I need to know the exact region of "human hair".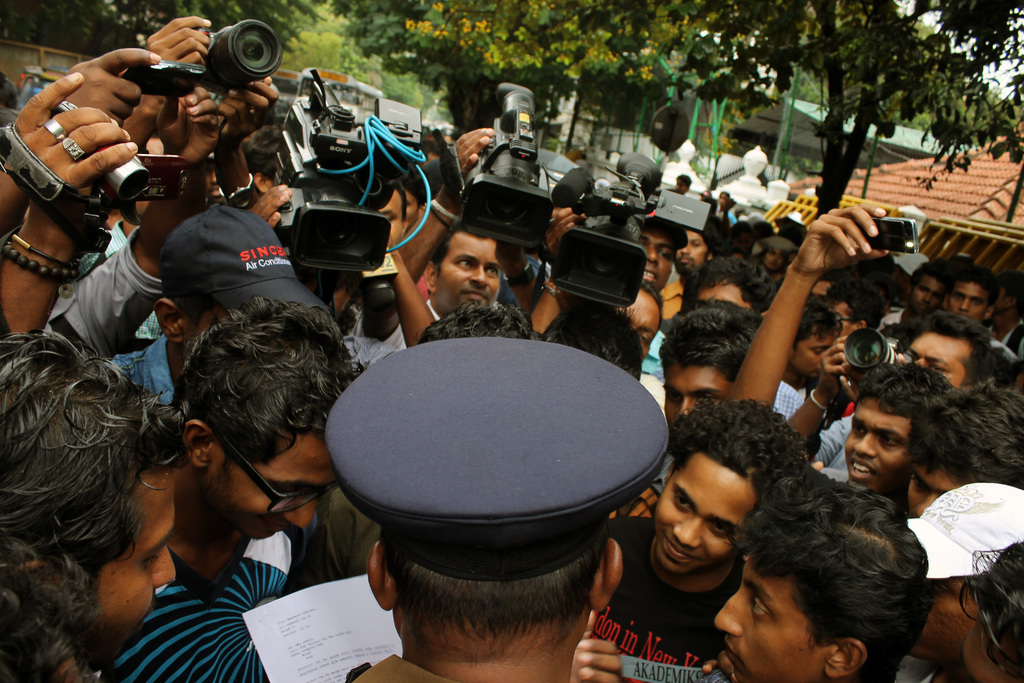
Region: bbox(671, 393, 811, 514).
